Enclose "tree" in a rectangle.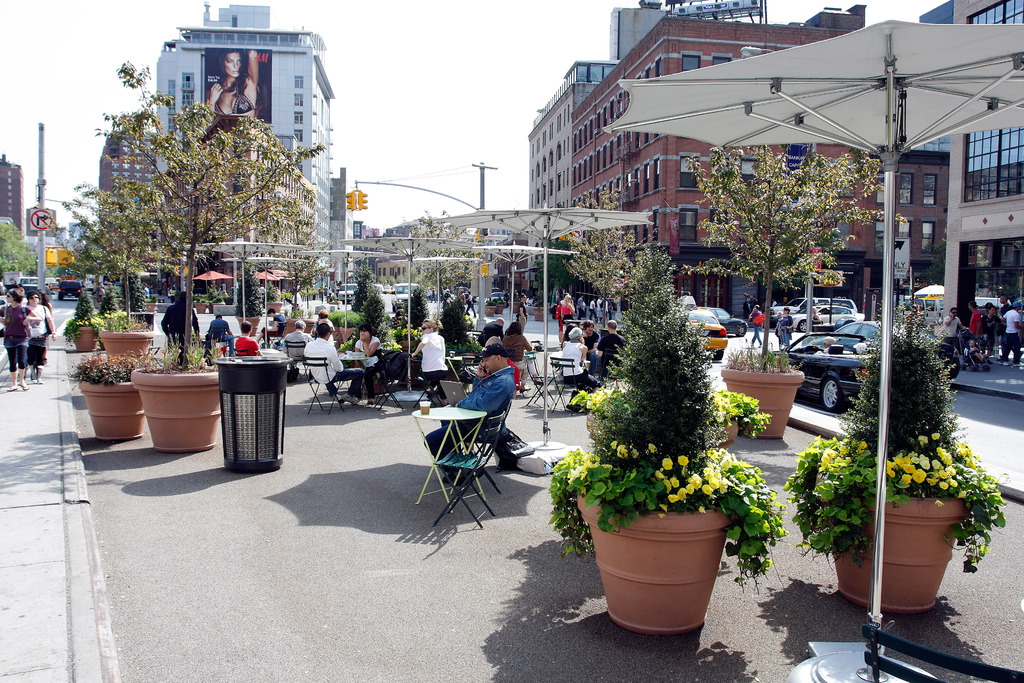
<region>396, 204, 488, 291</region>.
